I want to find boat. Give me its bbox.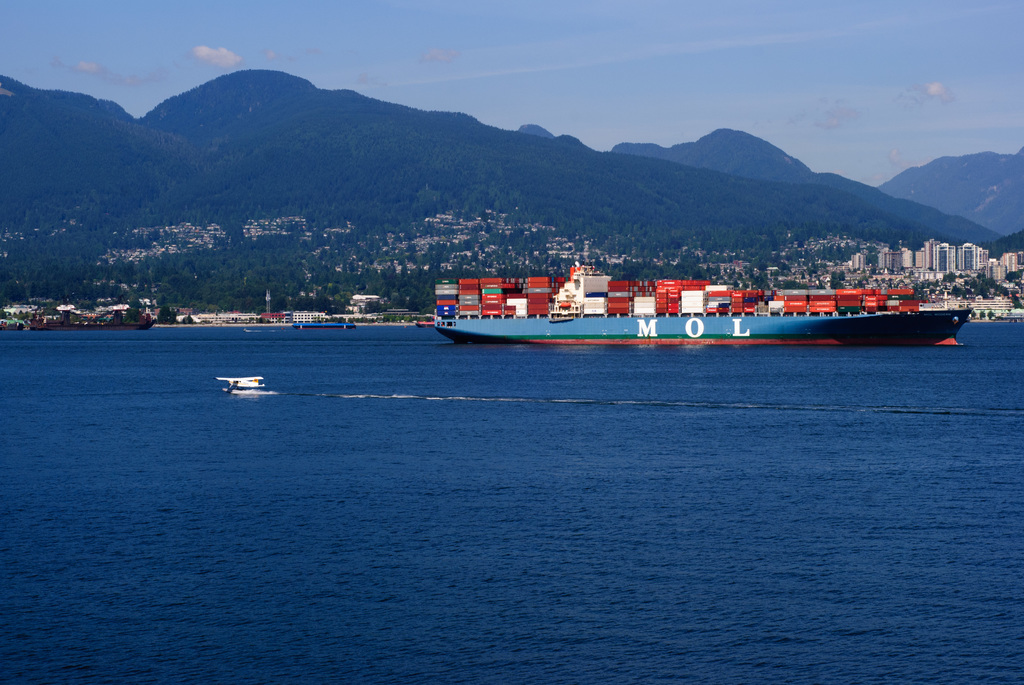
crop(431, 242, 966, 352).
